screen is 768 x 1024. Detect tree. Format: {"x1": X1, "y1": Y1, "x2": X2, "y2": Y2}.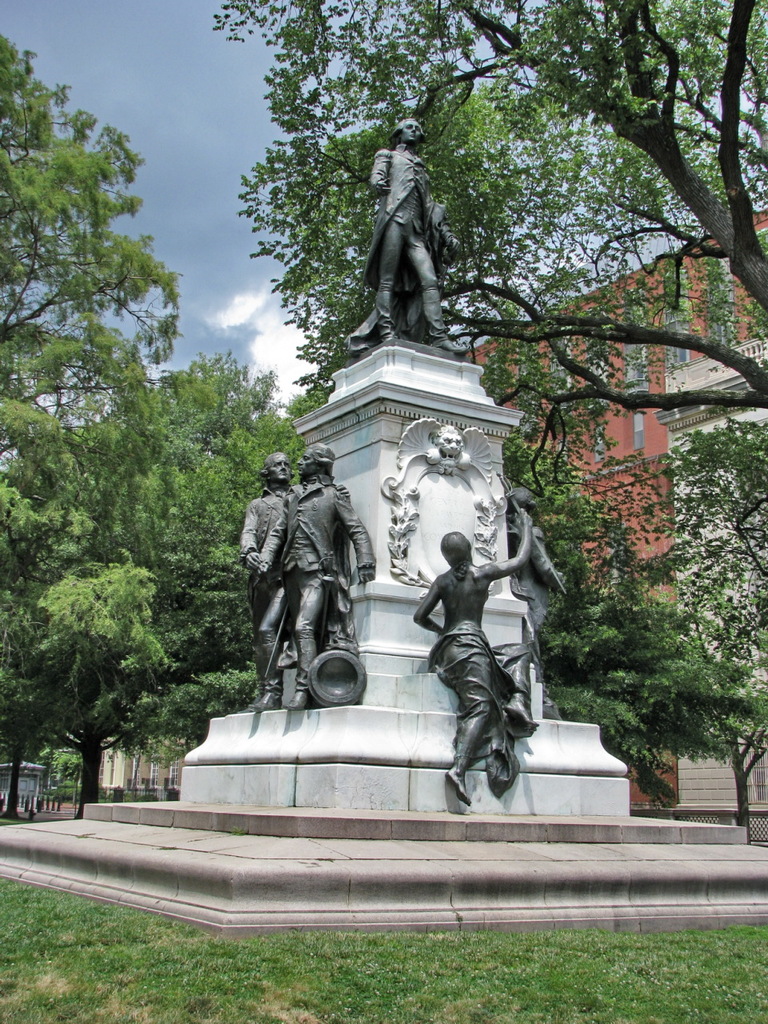
{"x1": 47, "y1": 357, "x2": 329, "y2": 798}.
